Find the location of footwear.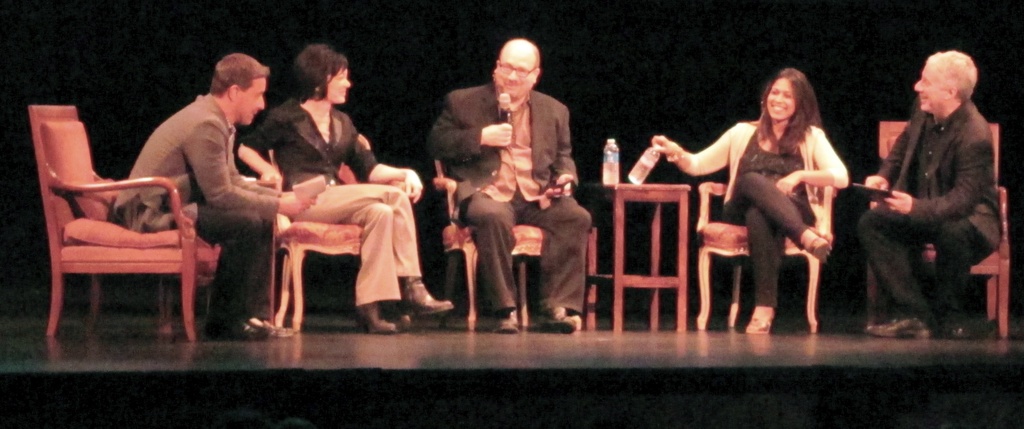
Location: [left=357, top=300, right=399, bottom=332].
